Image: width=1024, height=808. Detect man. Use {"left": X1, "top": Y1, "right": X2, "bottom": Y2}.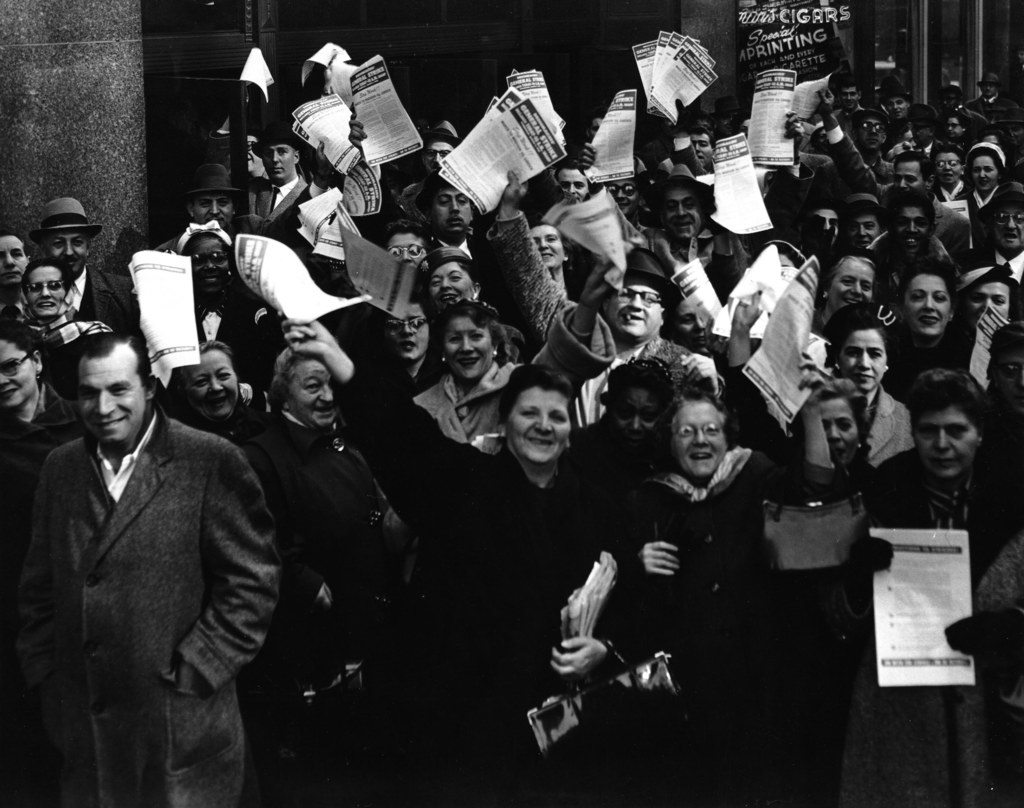
{"left": 984, "top": 322, "right": 1023, "bottom": 416}.
